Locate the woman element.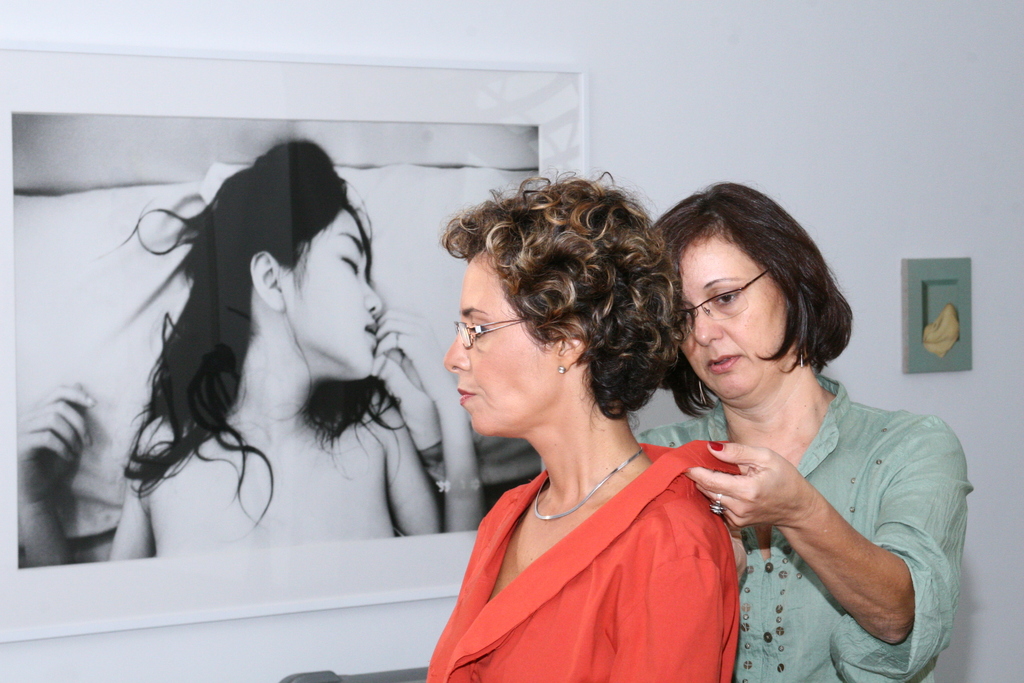
Element bbox: box=[406, 183, 771, 675].
